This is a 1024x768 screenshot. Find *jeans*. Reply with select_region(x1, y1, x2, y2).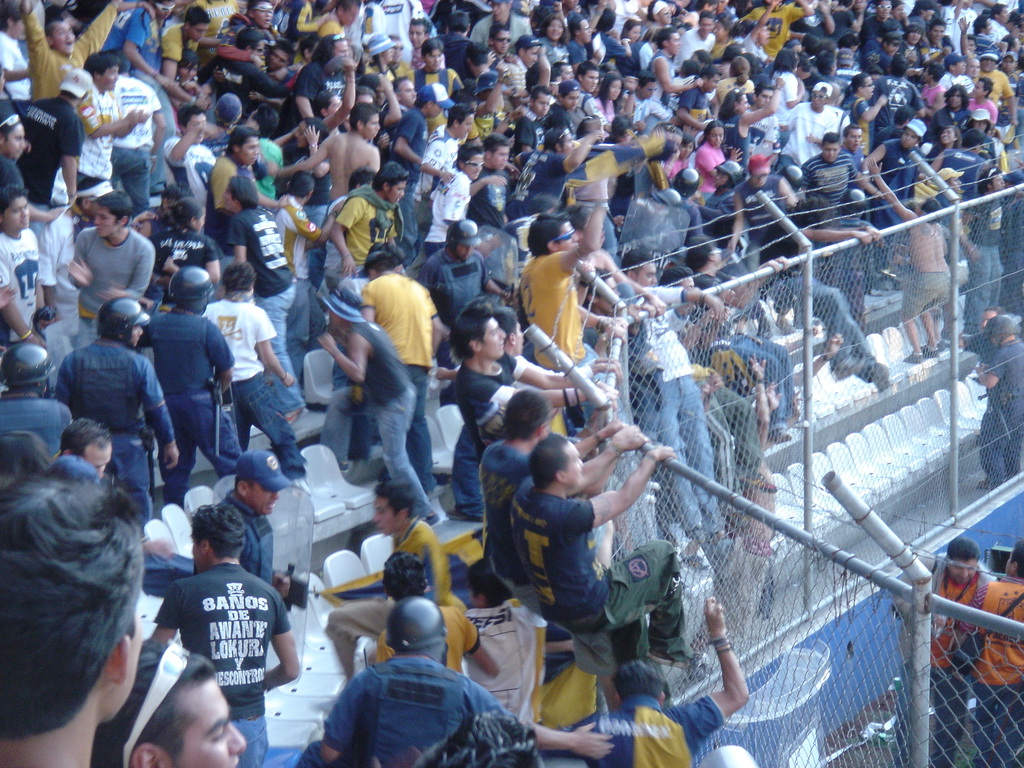
select_region(128, 61, 186, 141).
